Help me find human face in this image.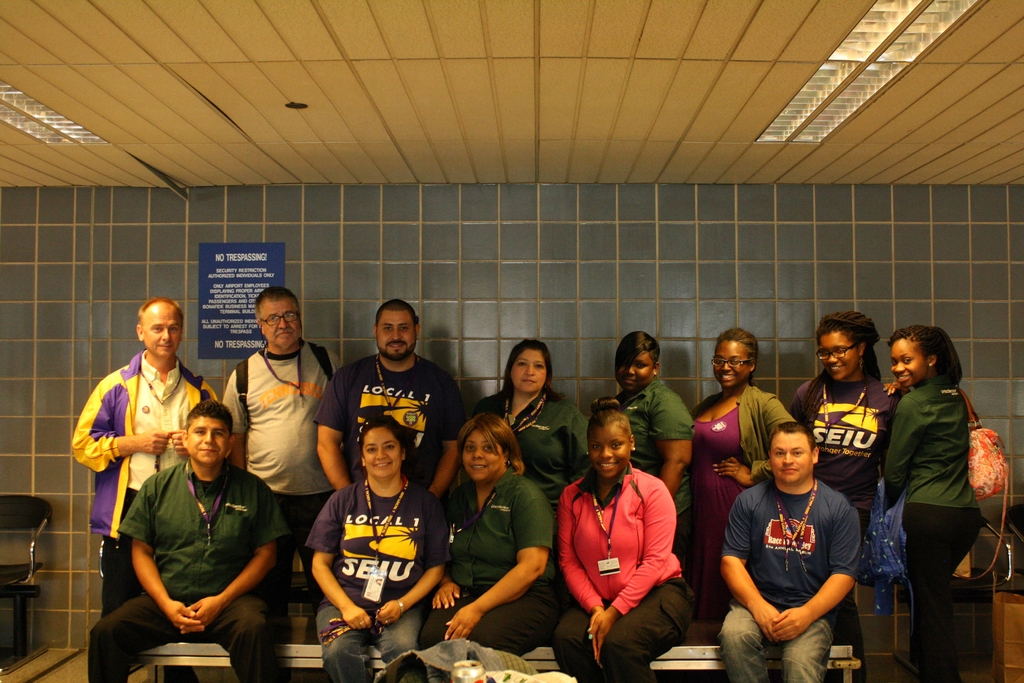
Found it: bbox=[262, 299, 301, 347].
